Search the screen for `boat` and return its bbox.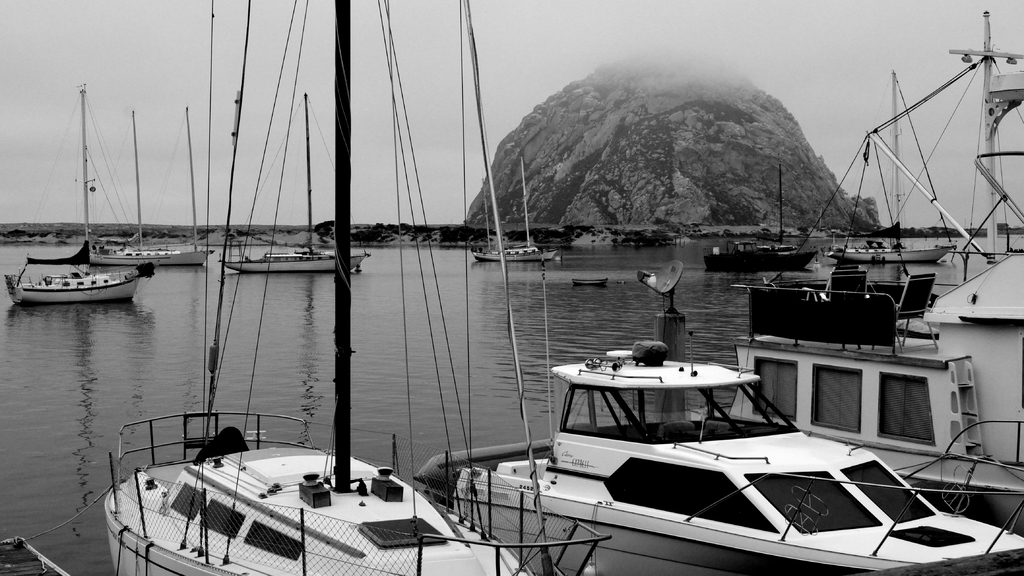
Found: BBox(833, 69, 953, 259).
